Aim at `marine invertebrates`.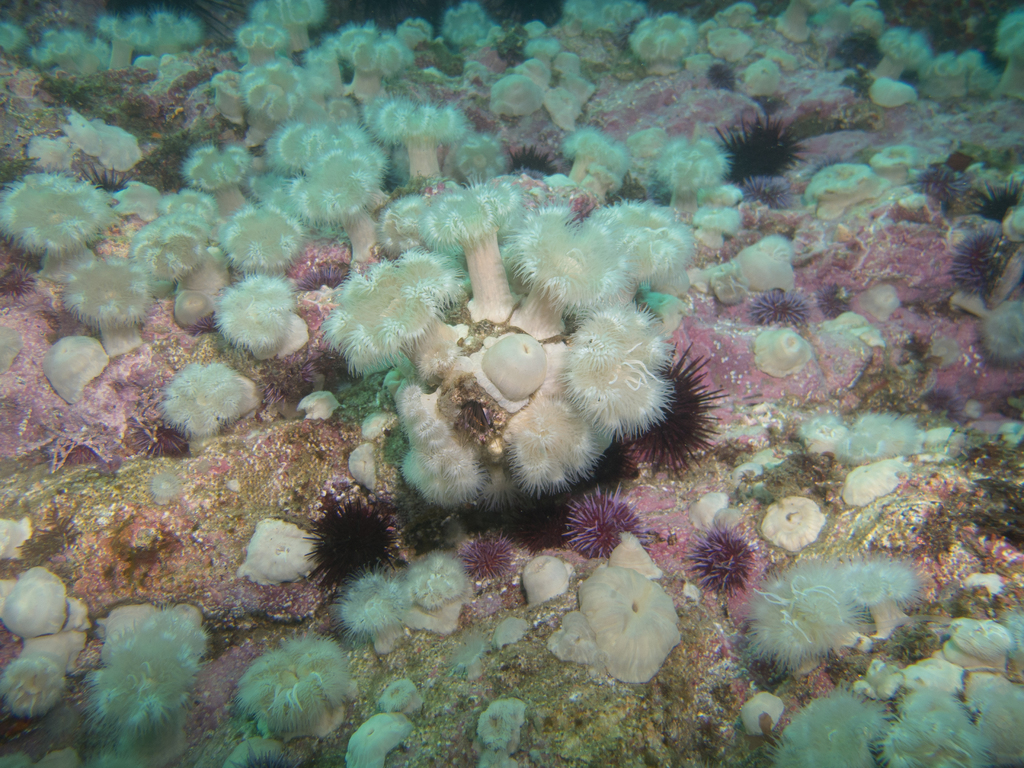
Aimed at 215:193:324:278.
